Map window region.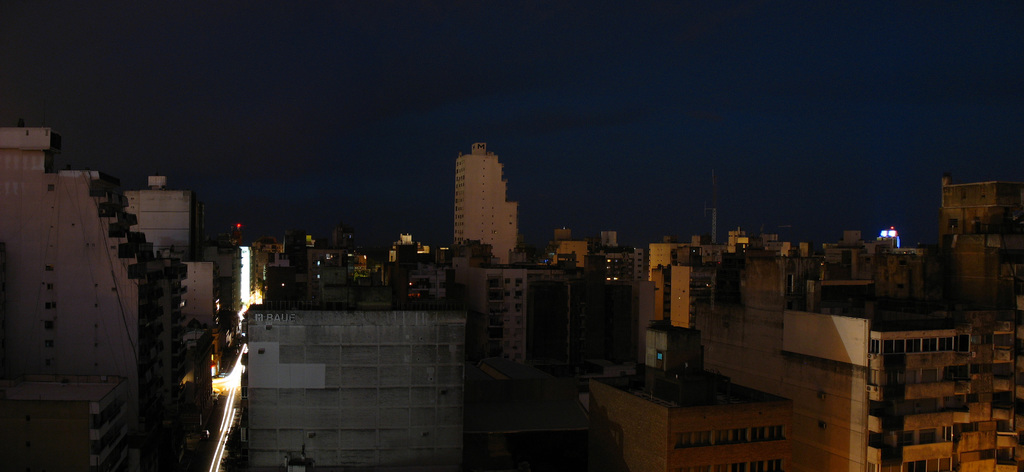
Mapped to <region>45, 321, 52, 332</region>.
